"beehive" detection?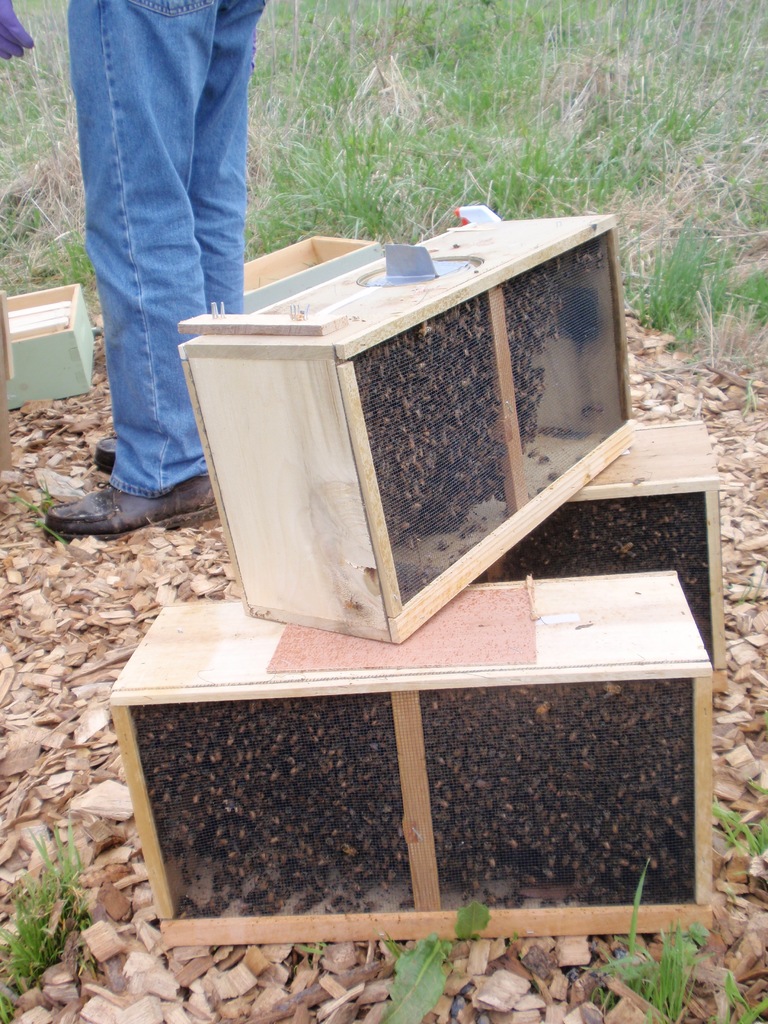
(110, 568, 717, 950)
